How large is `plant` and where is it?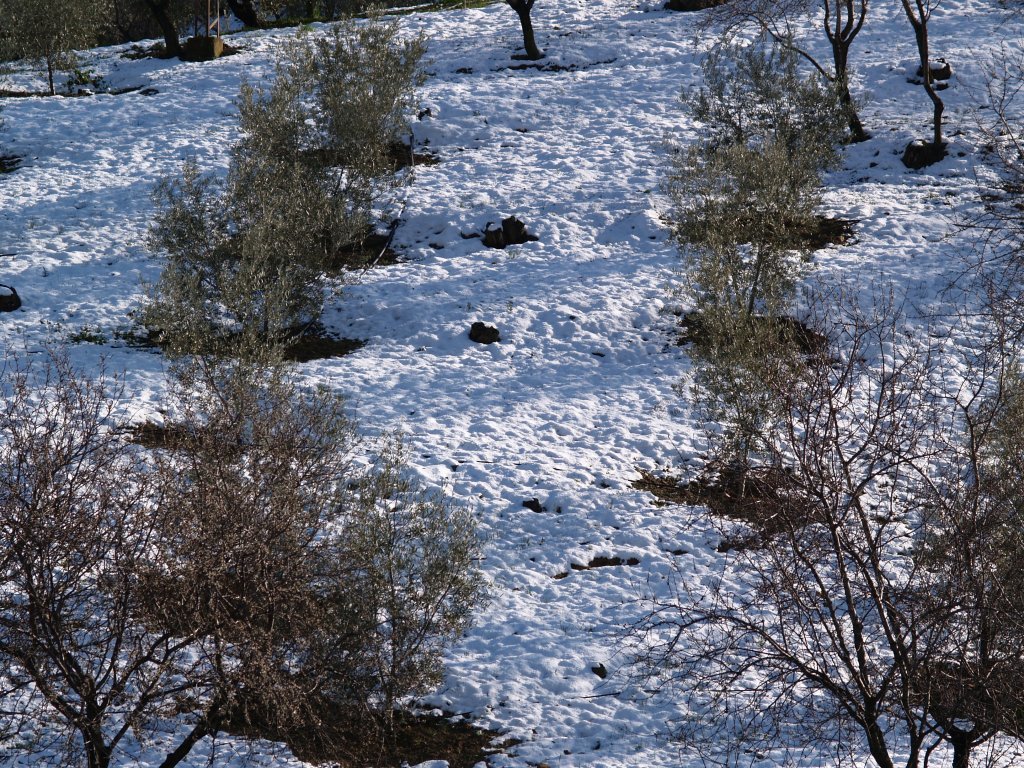
Bounding box: x1=656 y1=74 x2=843 y2=241.
